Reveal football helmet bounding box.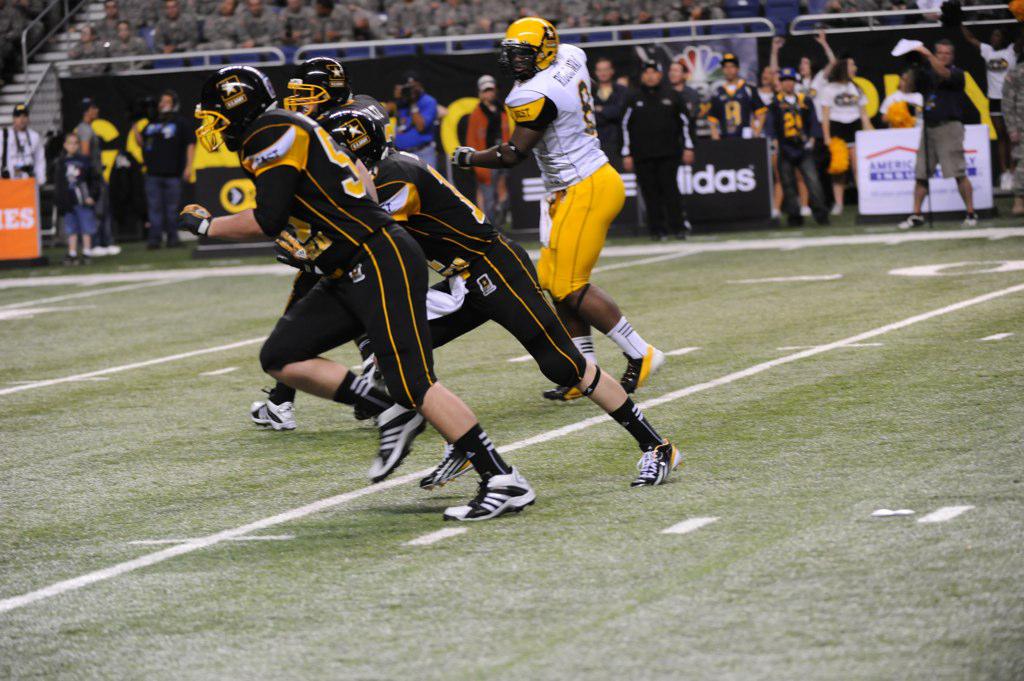
Revealed: <region>314, 98, 387, 158</region>.
